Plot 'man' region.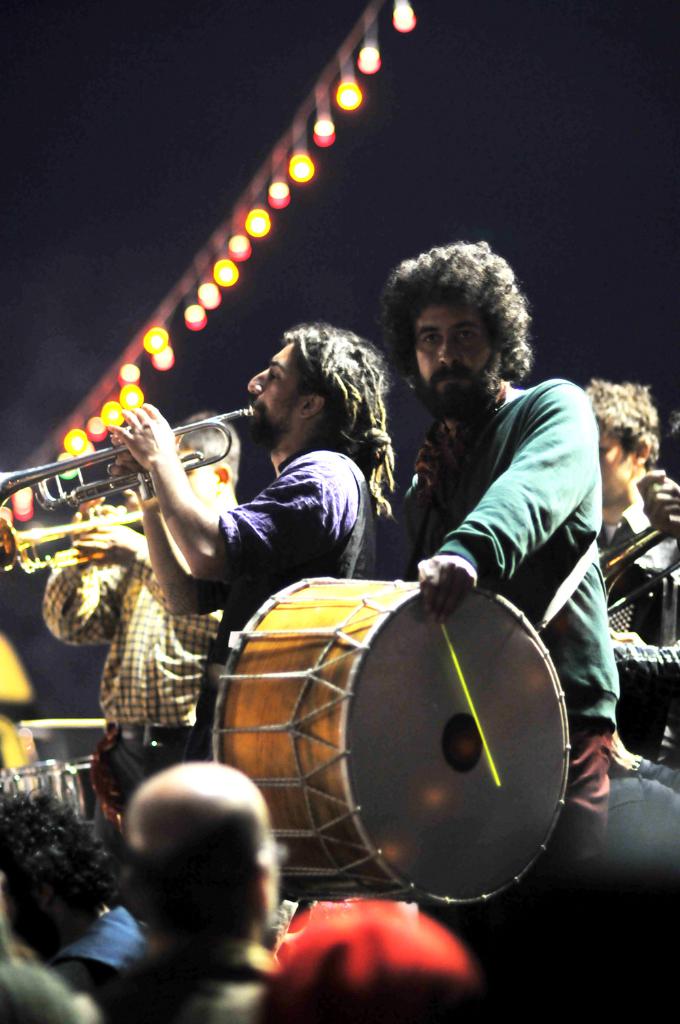
Plotted at <bbox>39, 407, 243, 915</bbox>.
